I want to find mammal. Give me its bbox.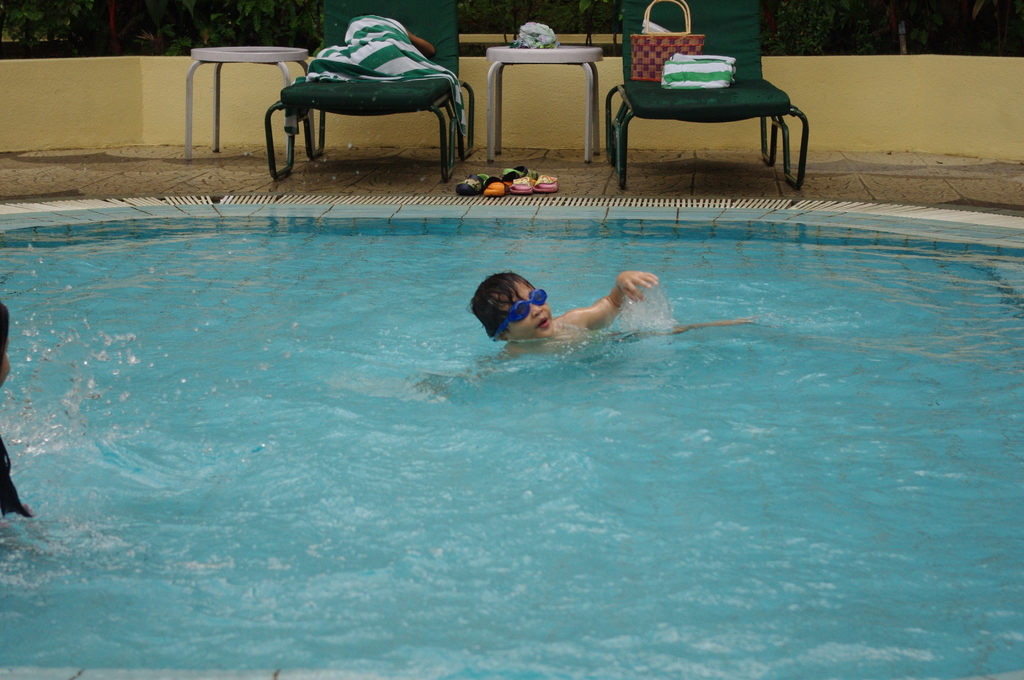
box=[475, 259, 767, 355].
